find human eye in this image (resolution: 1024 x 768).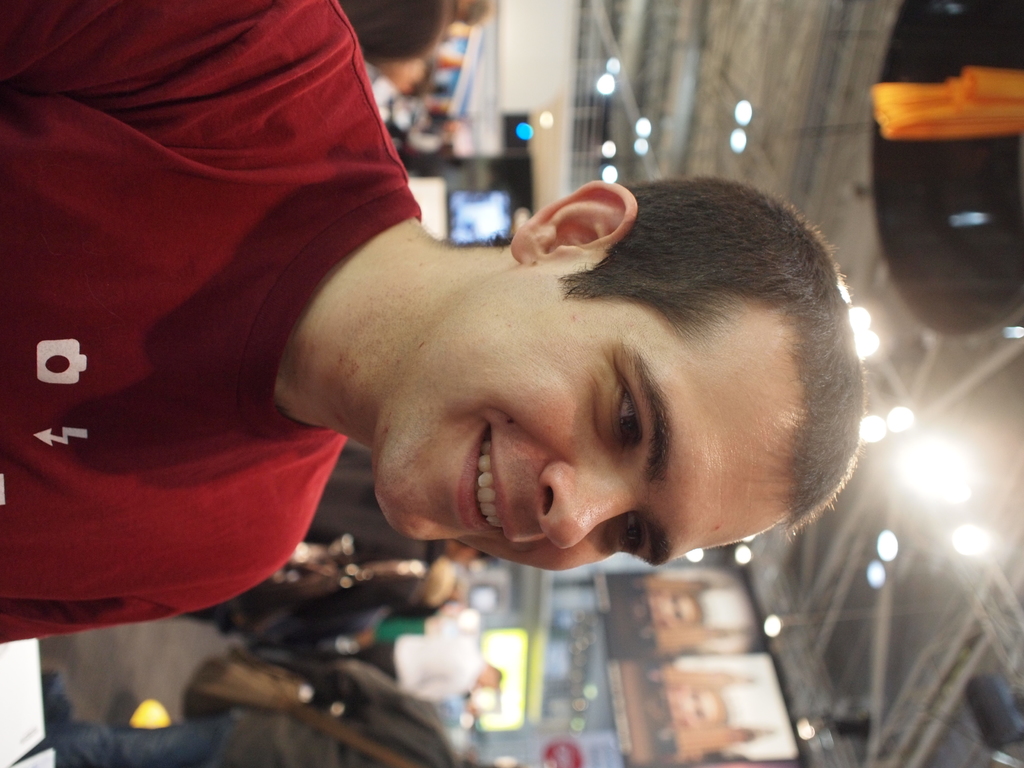
599, 361, 646, 452.
